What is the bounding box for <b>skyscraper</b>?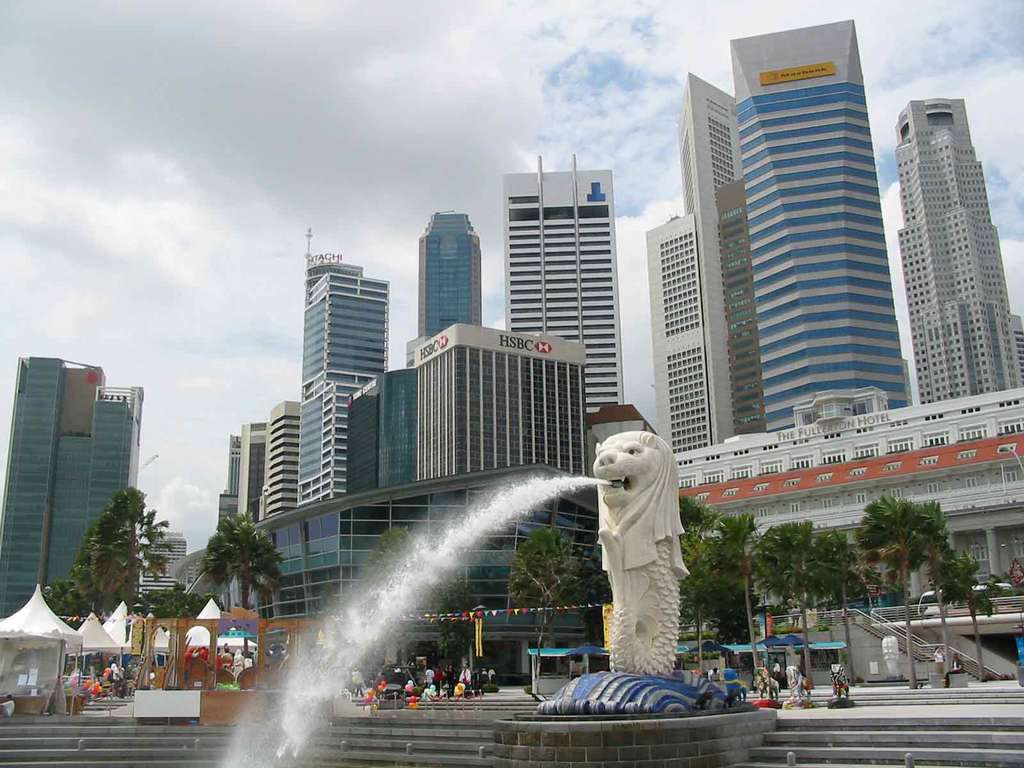
(left=262, top=400, right=299, bottom=522).
